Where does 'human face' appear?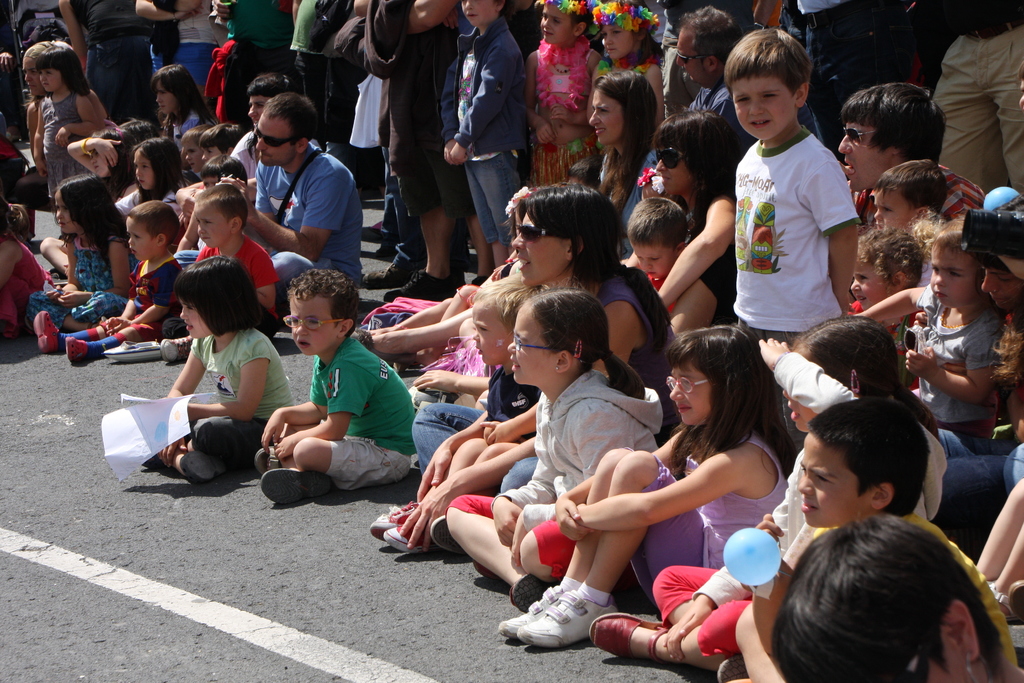
Appears at x1=460 y1=1 x2=492 y2=26.
